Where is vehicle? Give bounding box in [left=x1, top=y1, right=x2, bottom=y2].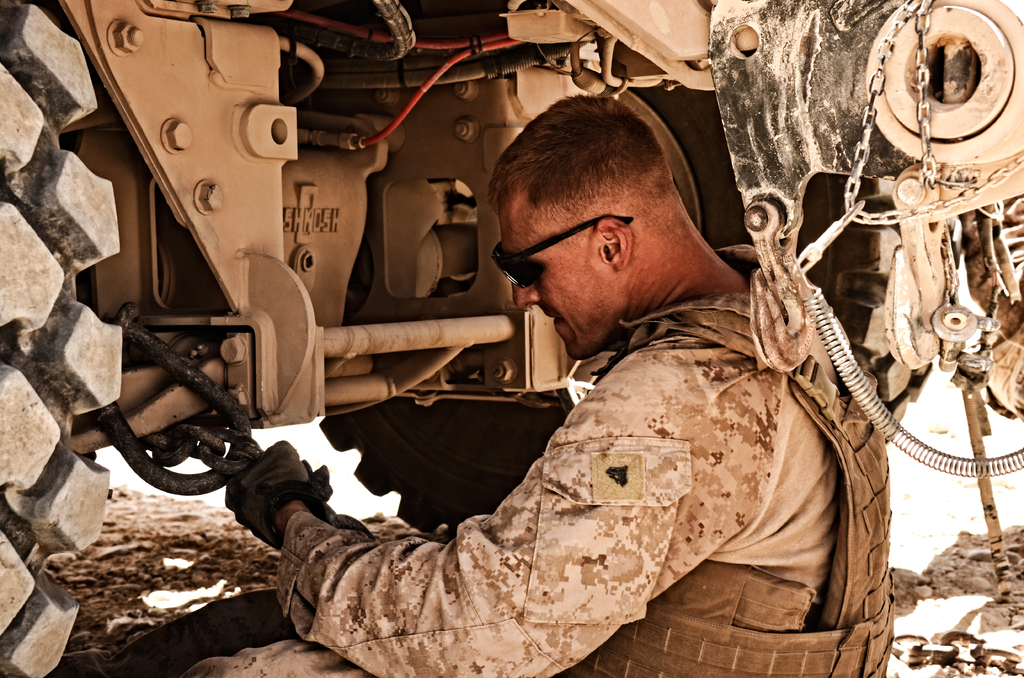
[left=24, top=0, right=822, bottom=583].
